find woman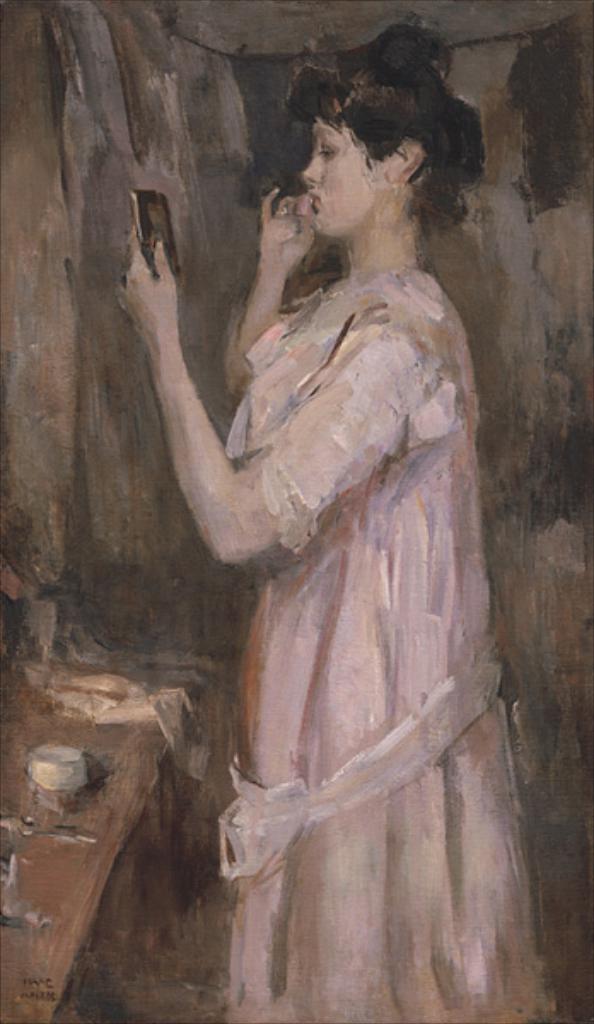
bbox=(119, 14, 550, 1022)
